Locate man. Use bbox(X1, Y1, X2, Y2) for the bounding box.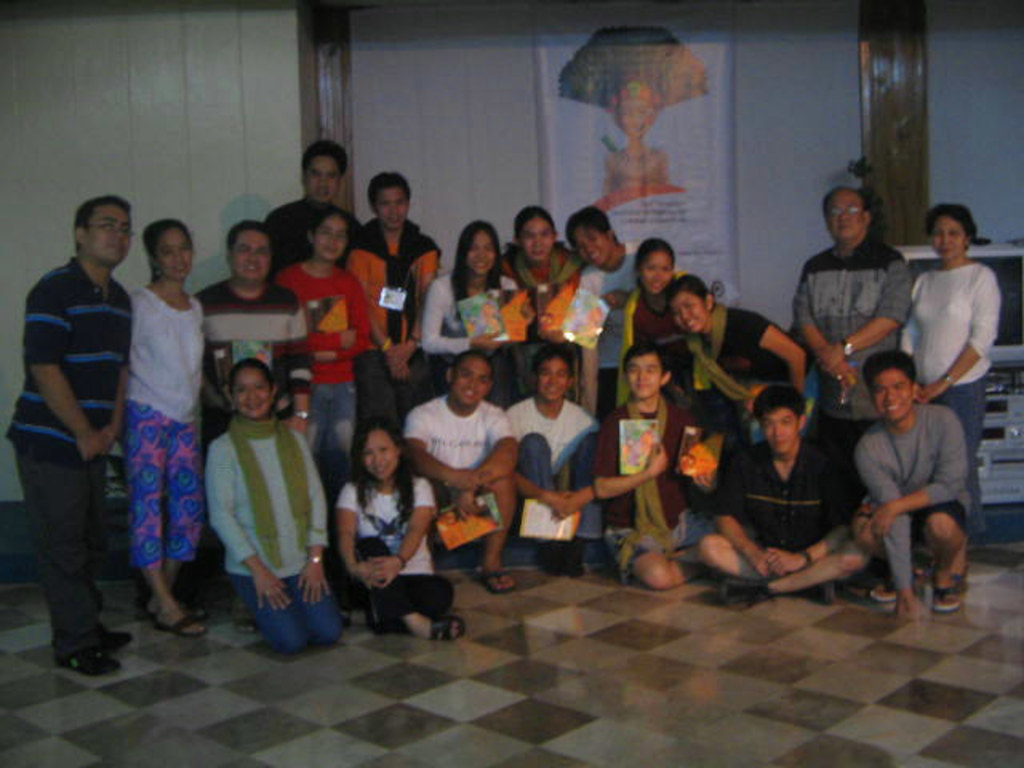
bbox(194, 219, 312, 640).
